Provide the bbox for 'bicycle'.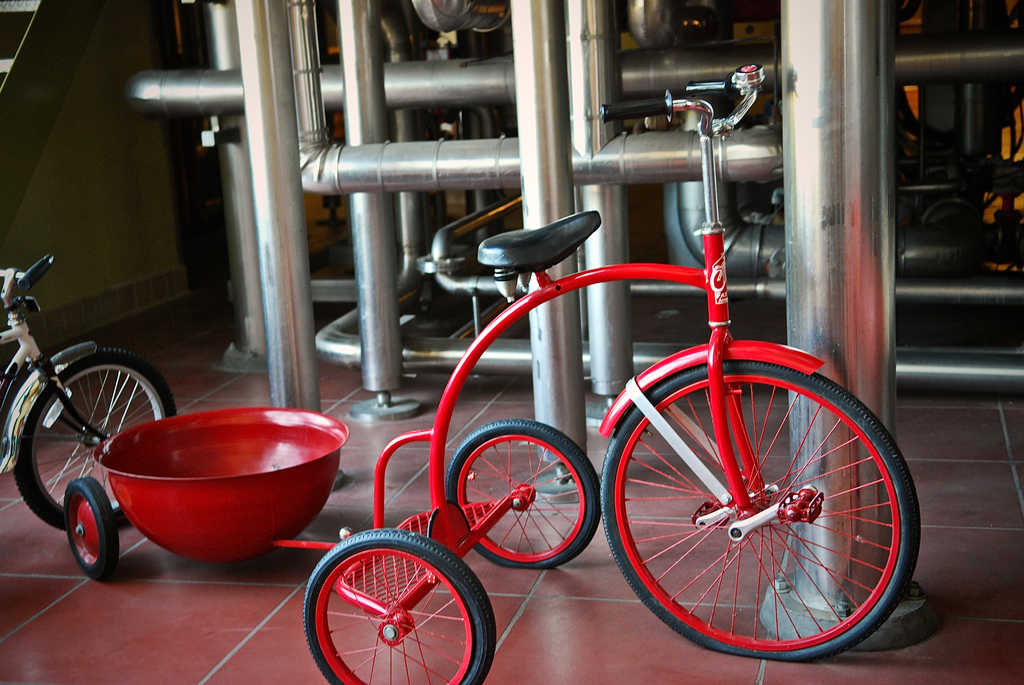
crop(0, 248, 187, 544).
